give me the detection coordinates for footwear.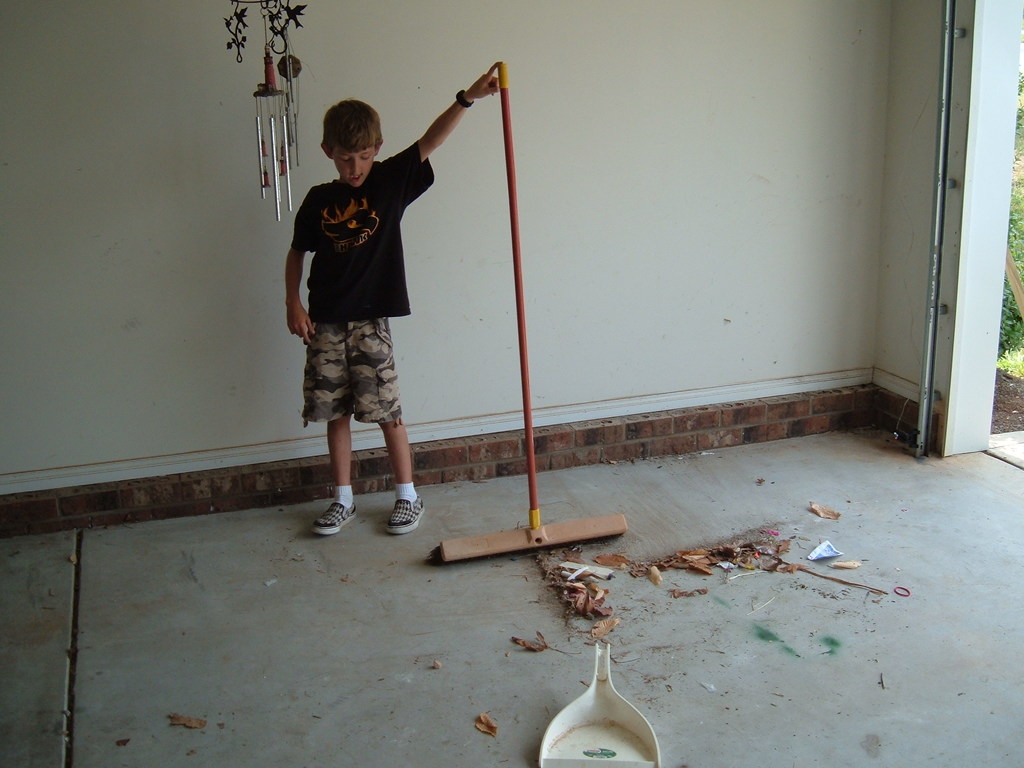
{"x1": 387, "y1": 499, "x2": 428, "y2": 534}.
